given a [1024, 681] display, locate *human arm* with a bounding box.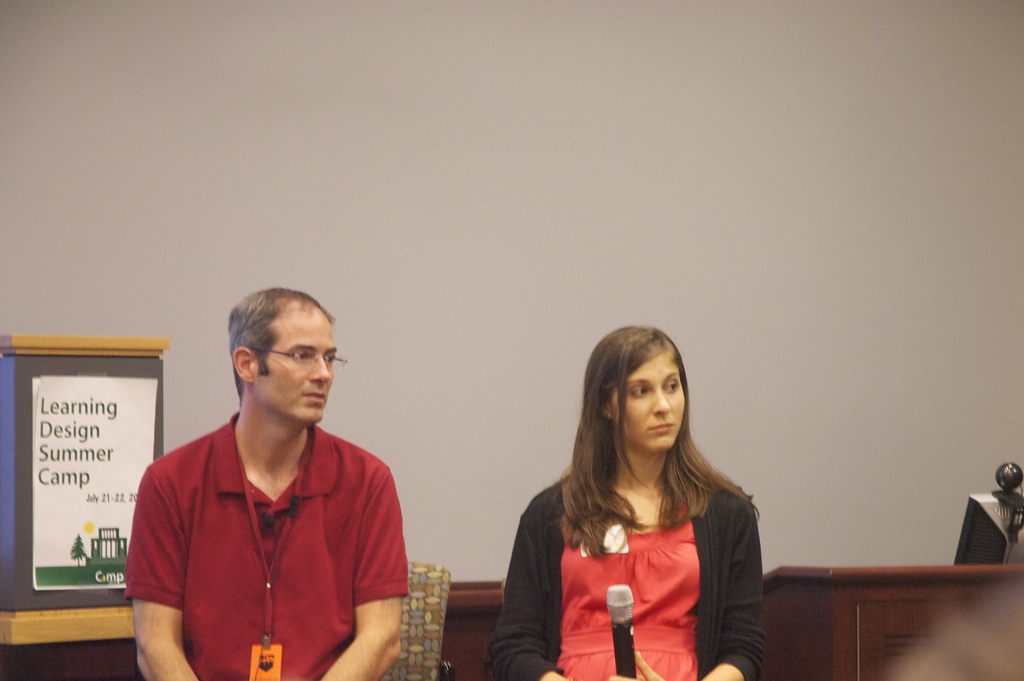
Located: bbox=[694, 498, 760, 680].
